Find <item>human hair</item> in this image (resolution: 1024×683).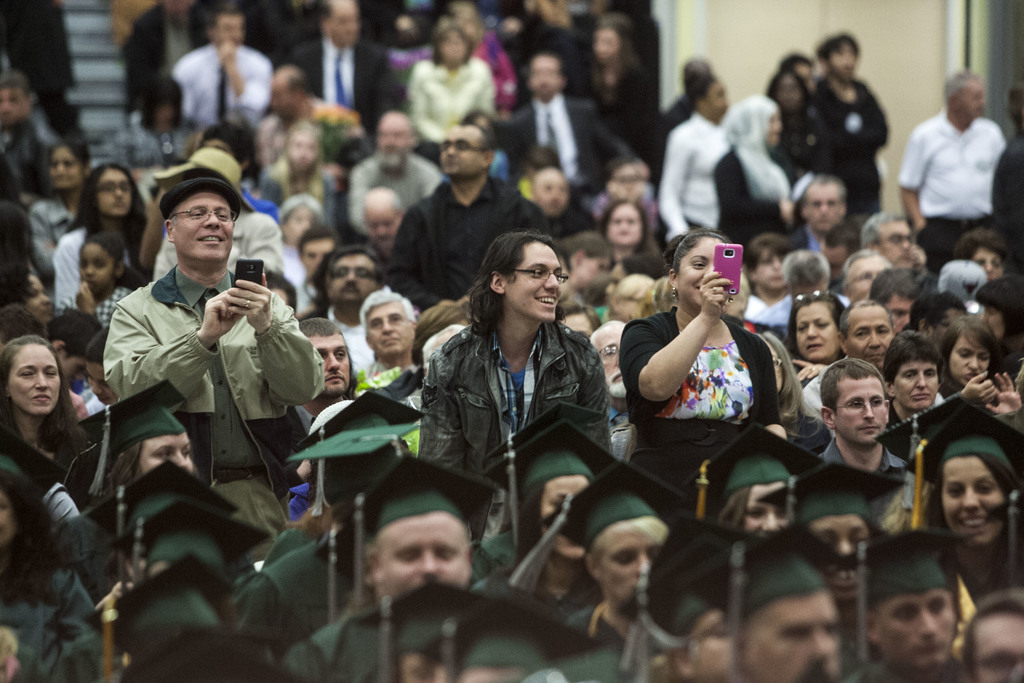
box=[0, 198, 30, 298].
